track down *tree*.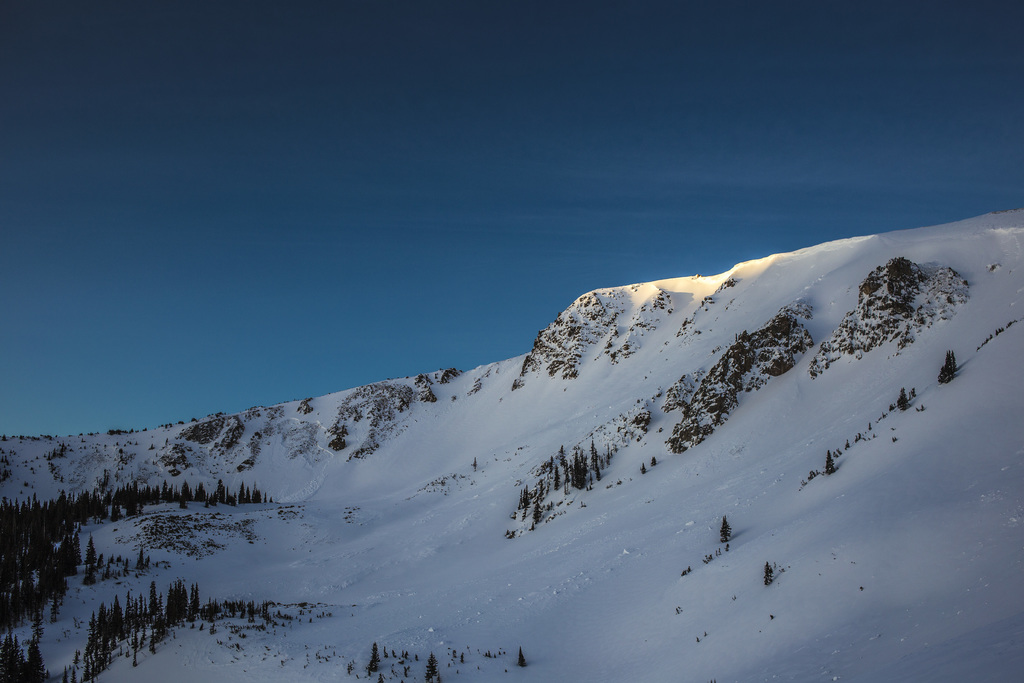
Tracked to (x1=719, y1=513, x2=736, y2=543).
